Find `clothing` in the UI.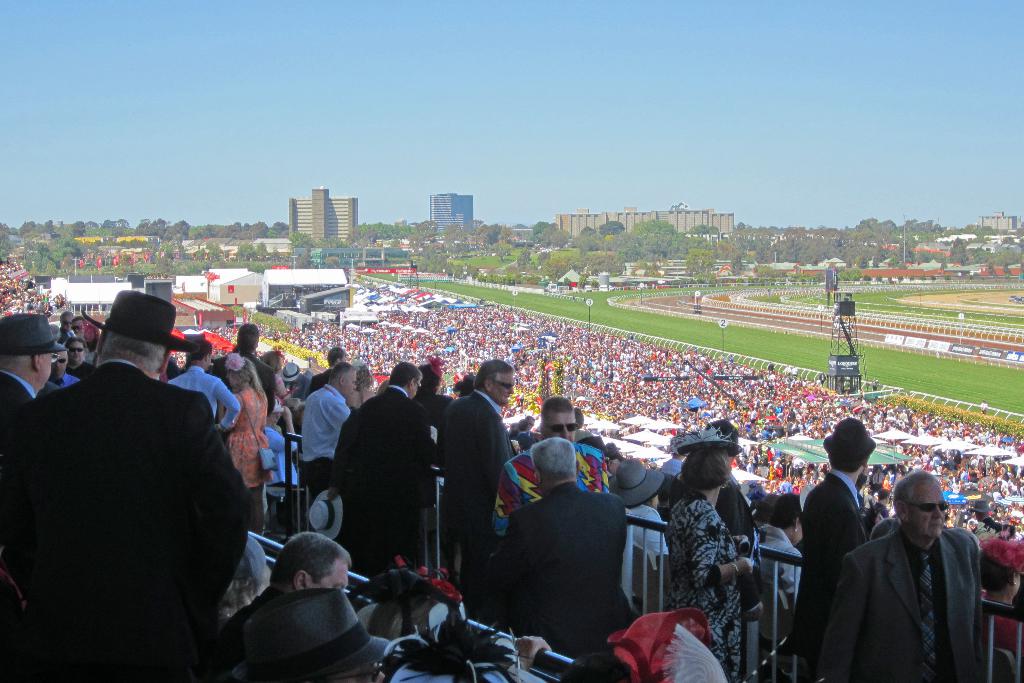
UI element at 748, 525, 802, 604.
